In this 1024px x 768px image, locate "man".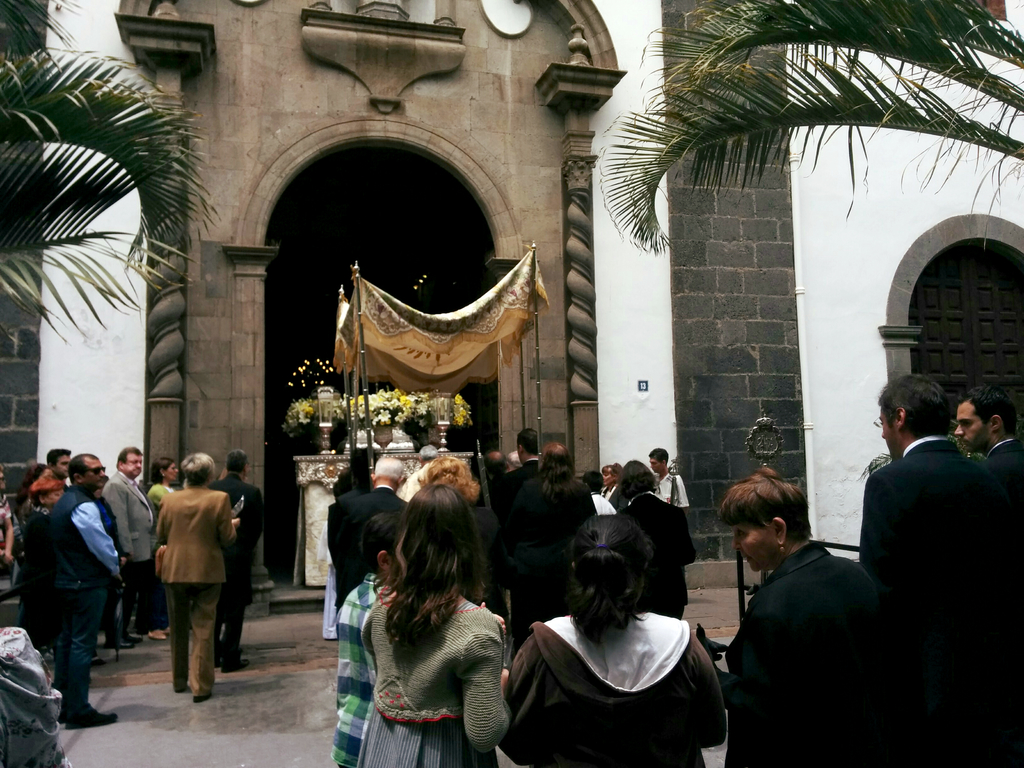
Bounding box: <region>508, 449, 522, 473</region>.
